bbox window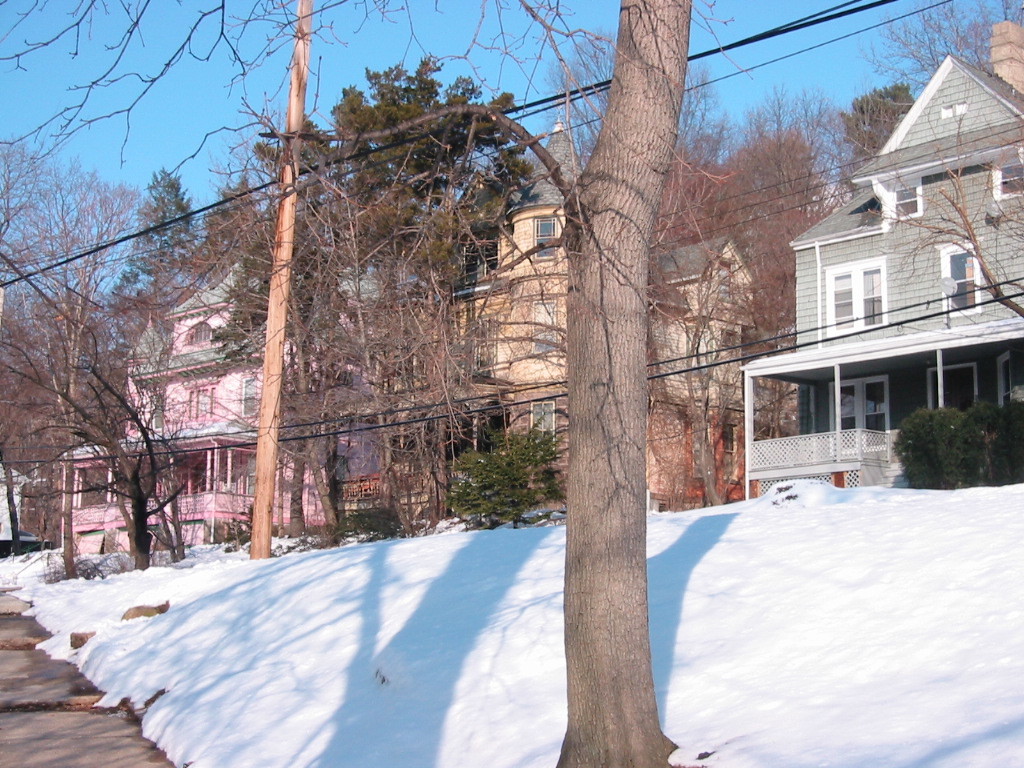
[815,240,903,321]
